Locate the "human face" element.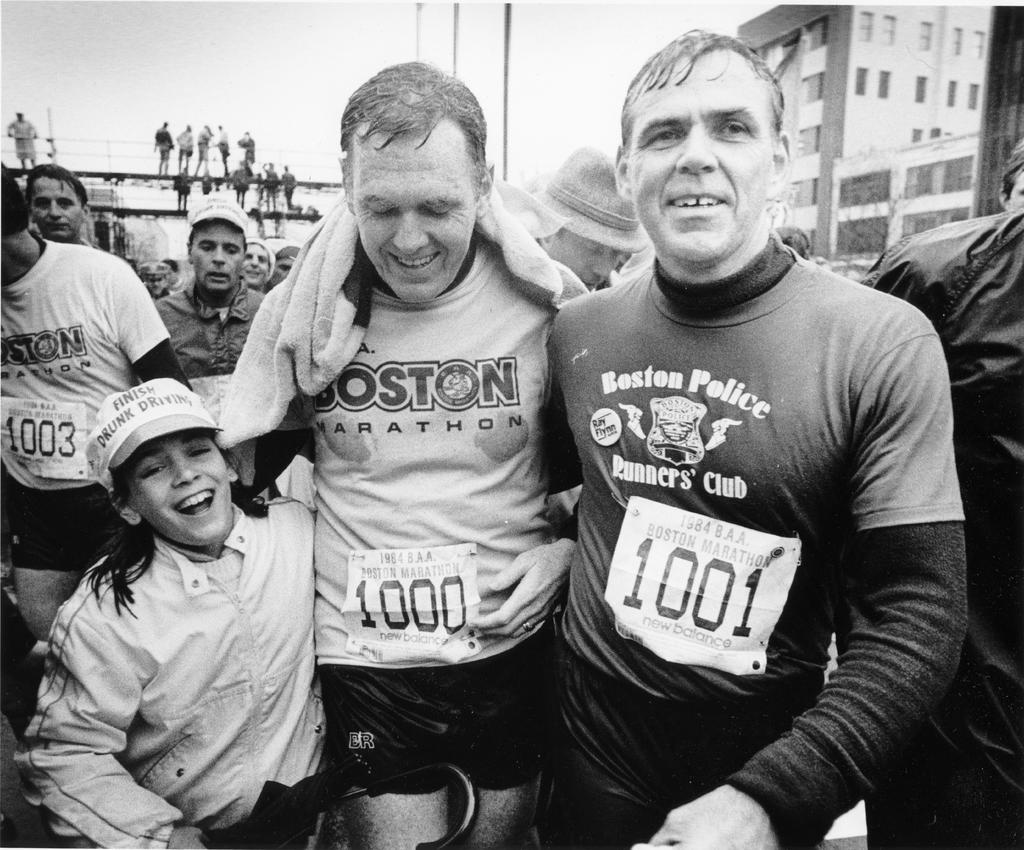
Element bbox: 22/174/88/235.
